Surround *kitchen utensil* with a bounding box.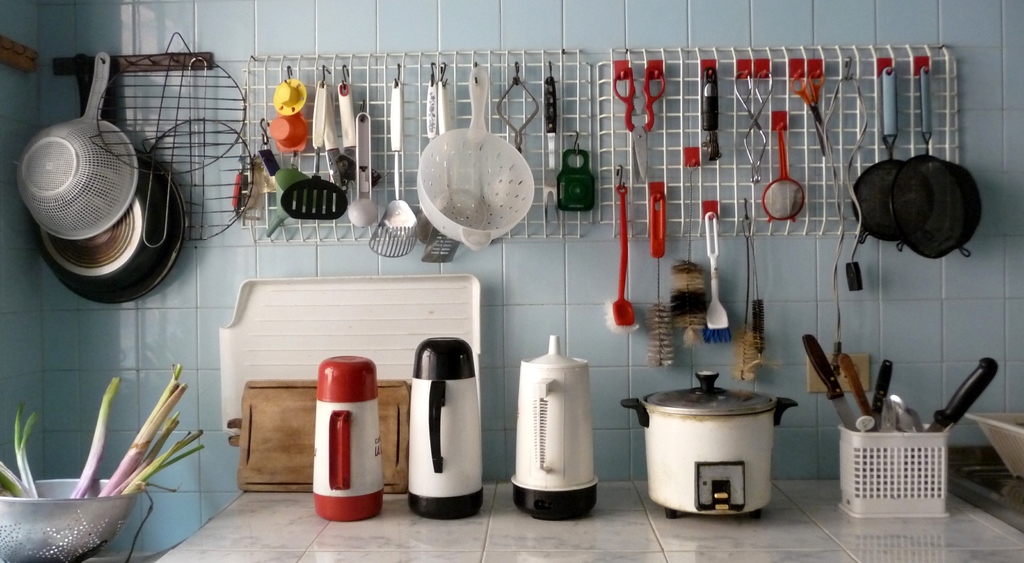
left=318, top=80, right=356, bottom=195.
